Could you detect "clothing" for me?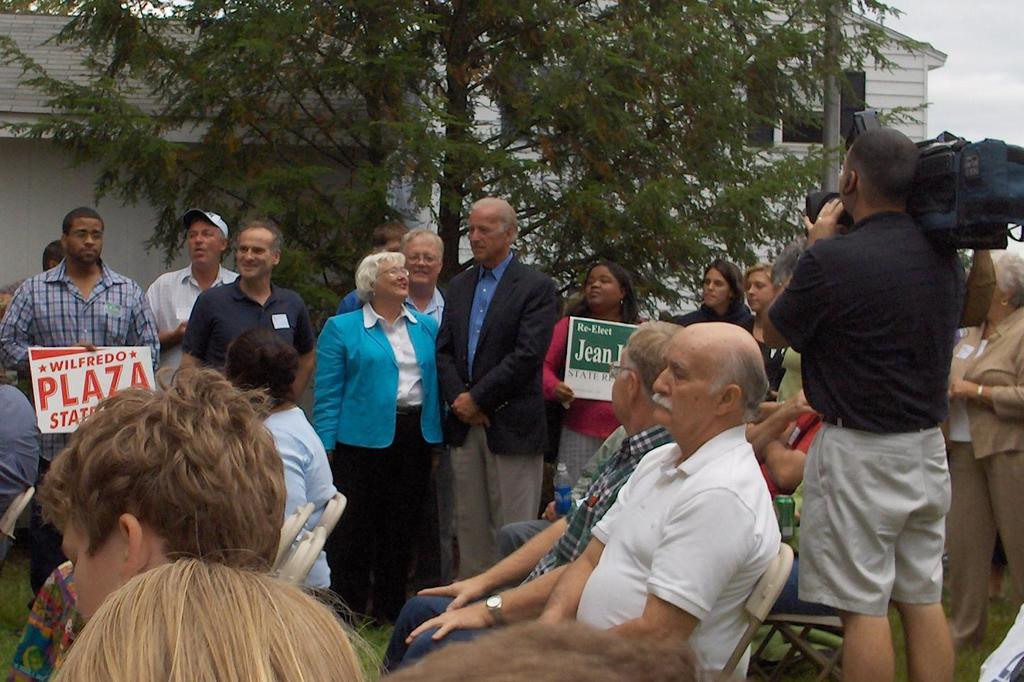
Detection result: {"left": 570, "top": 419, "right": 780, "bottom": 681}.
